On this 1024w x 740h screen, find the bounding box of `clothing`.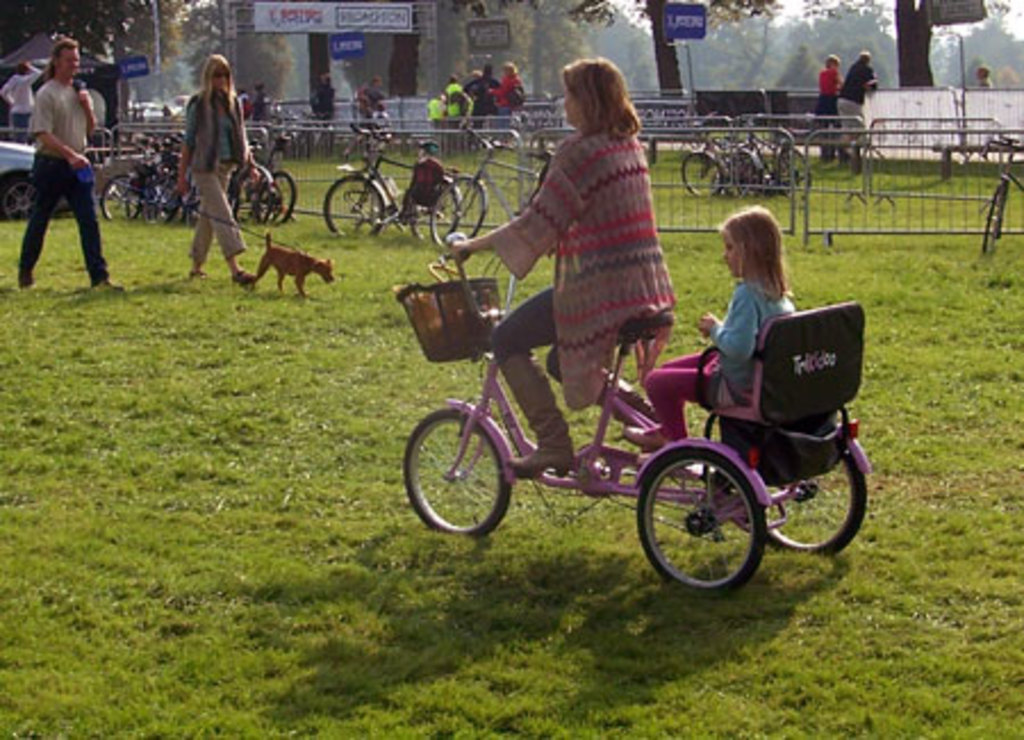
Bounding box: region(637, 278, 801, 446).
